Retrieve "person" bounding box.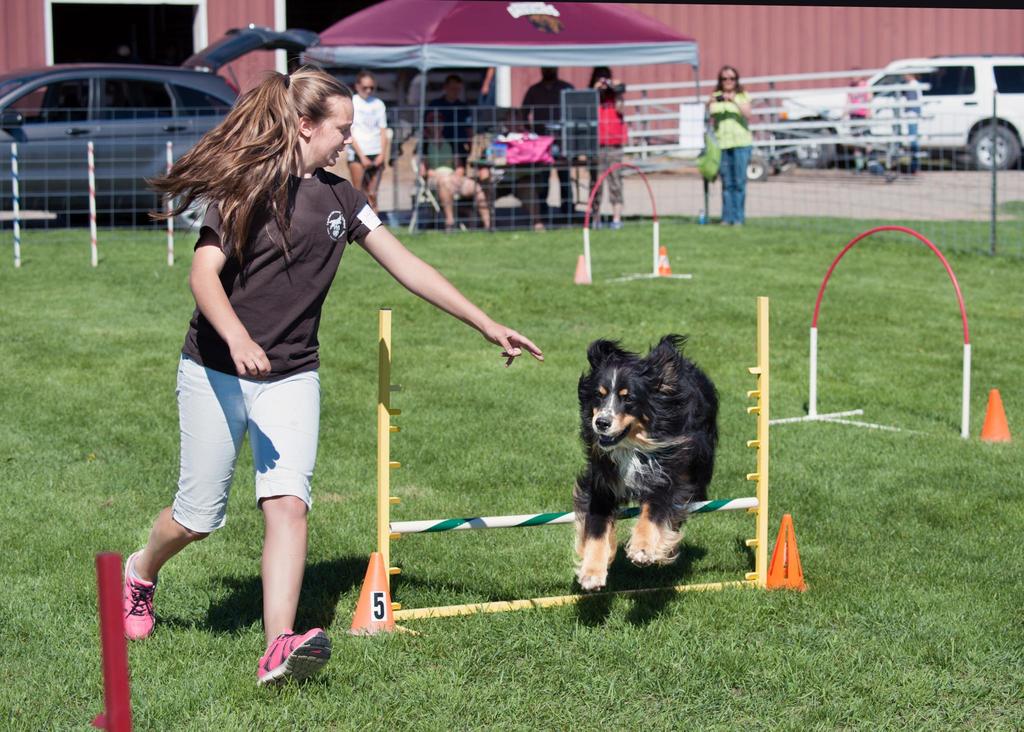
Bounding box: {"x1": 518, "y1": 66, "x2": 578, "y2": 229}.
